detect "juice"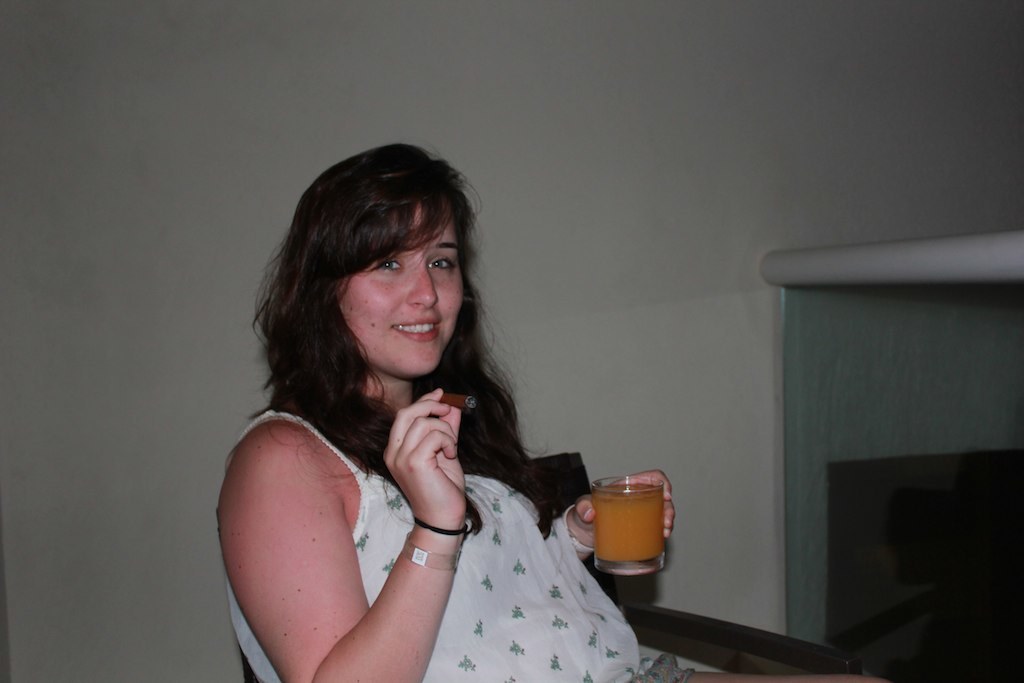
detection(592, 492, 674, 587)
